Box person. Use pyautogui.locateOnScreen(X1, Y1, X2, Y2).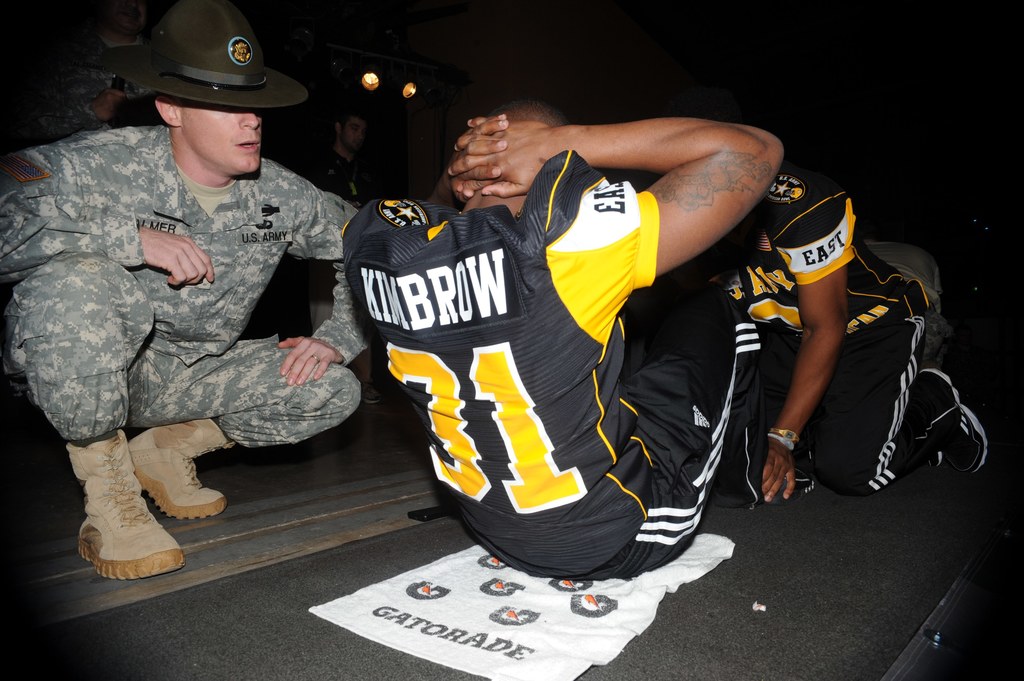
pyautogui.locateOnScreen(298, 111, 380, 347).
